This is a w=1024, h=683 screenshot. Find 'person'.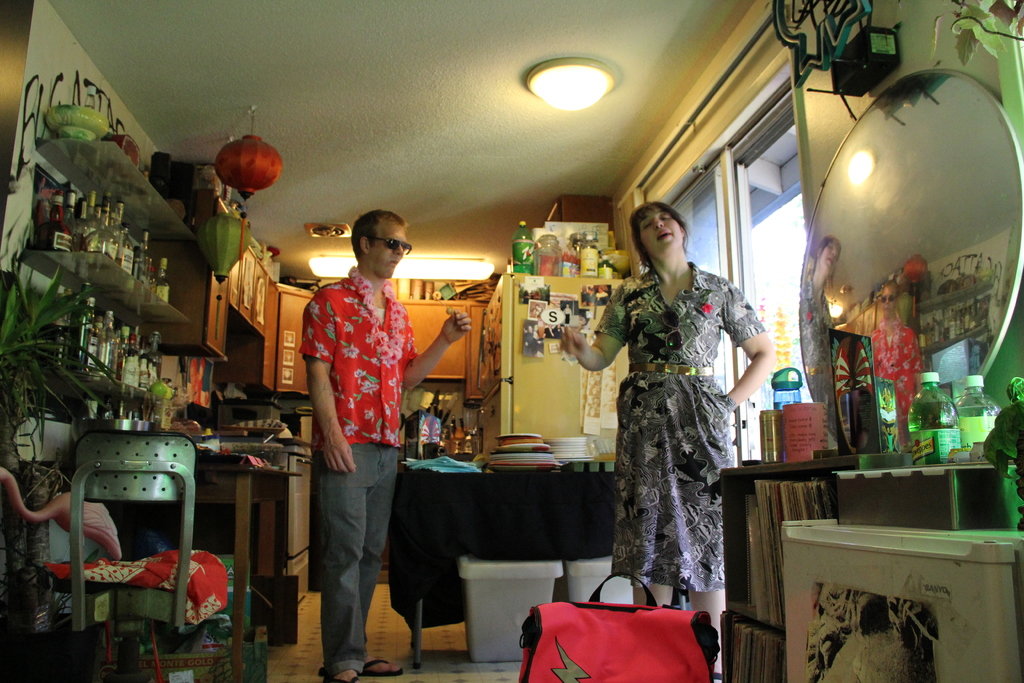
Bounding box: 296,197,428,673.
